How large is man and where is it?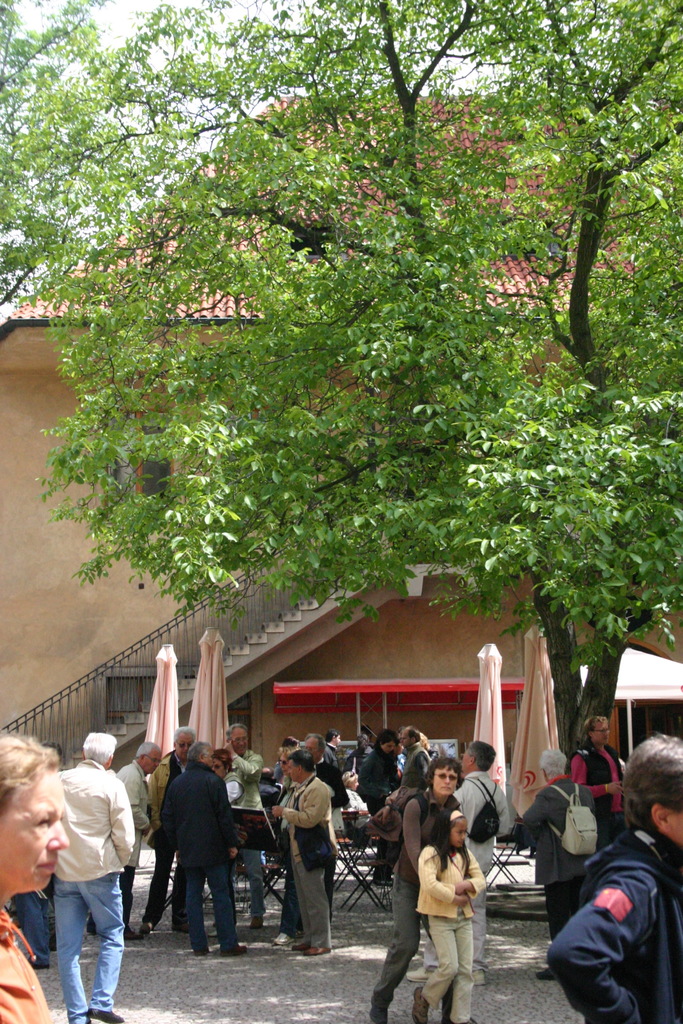
Bounding box: (522,748,600,980).
